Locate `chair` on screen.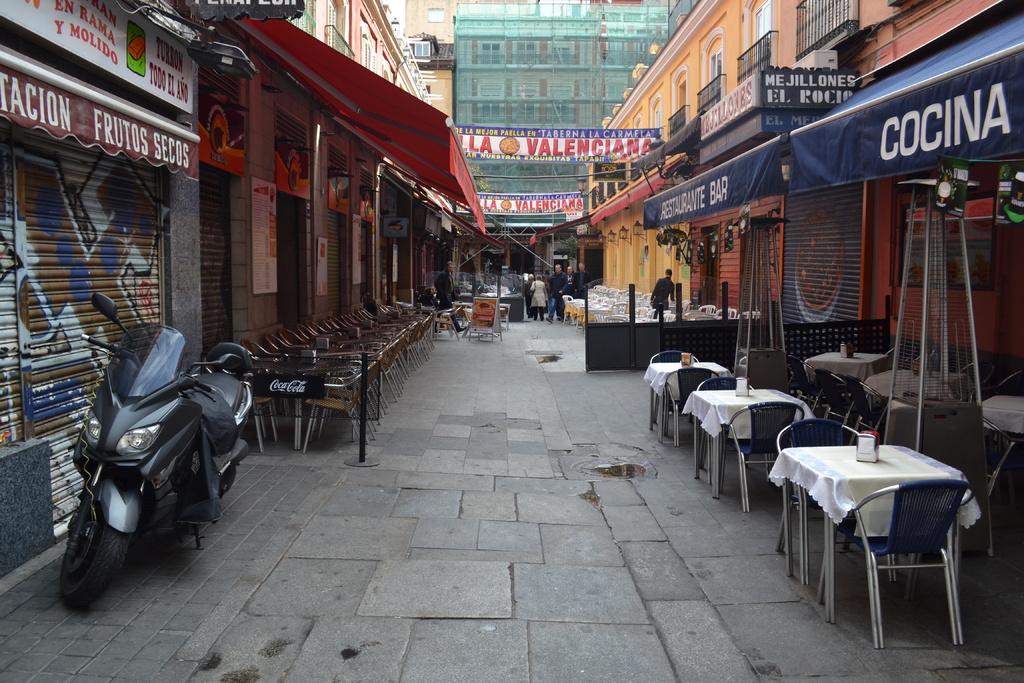
On screen at left=812, top=363, right=858, bottom=424.
